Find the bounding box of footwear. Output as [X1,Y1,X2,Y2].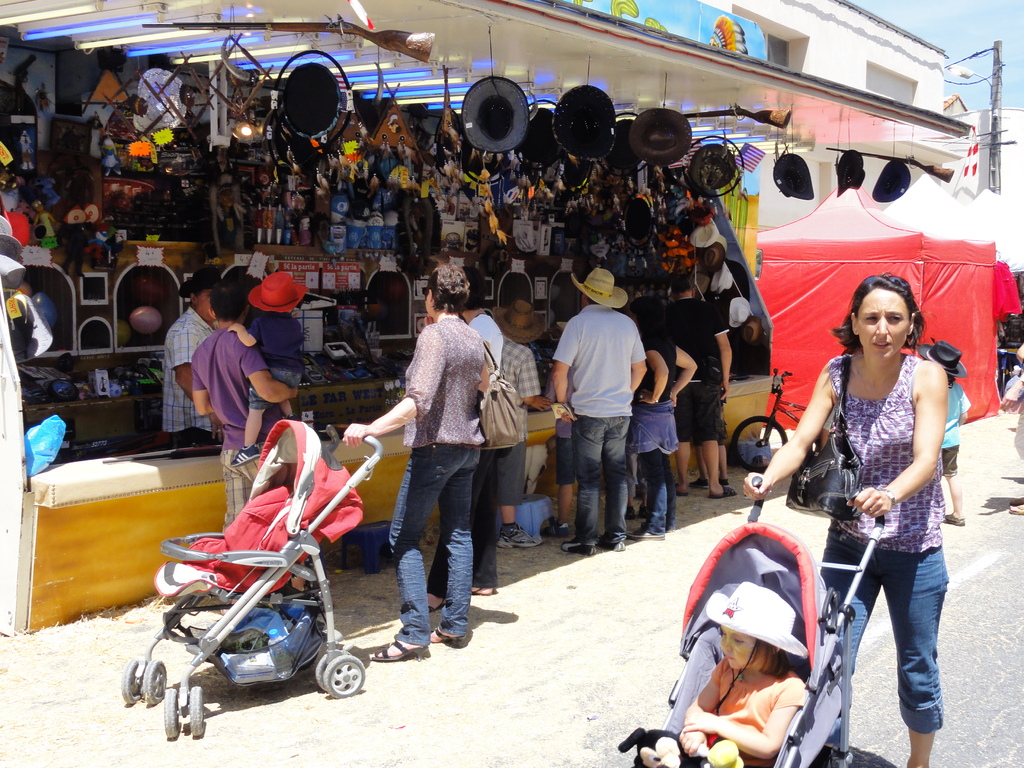
[496,523,543,548].
